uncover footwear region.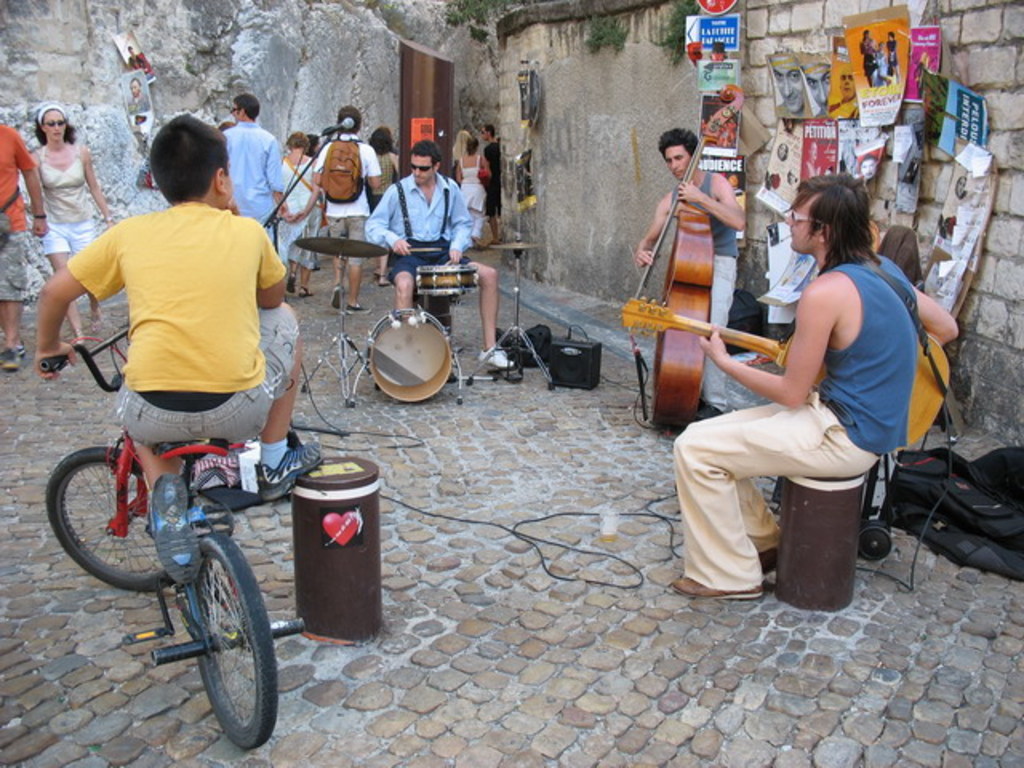
Uncovered: x1=371, y1=272, x2=392, y2=291.
